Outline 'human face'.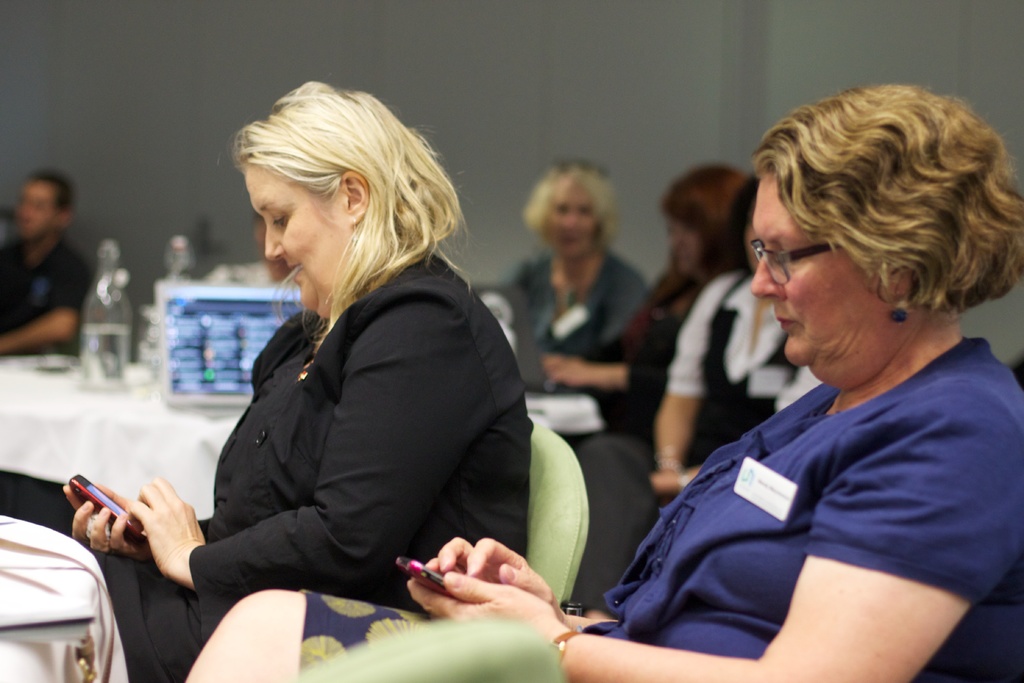
Outline: 550 185 590 256.
